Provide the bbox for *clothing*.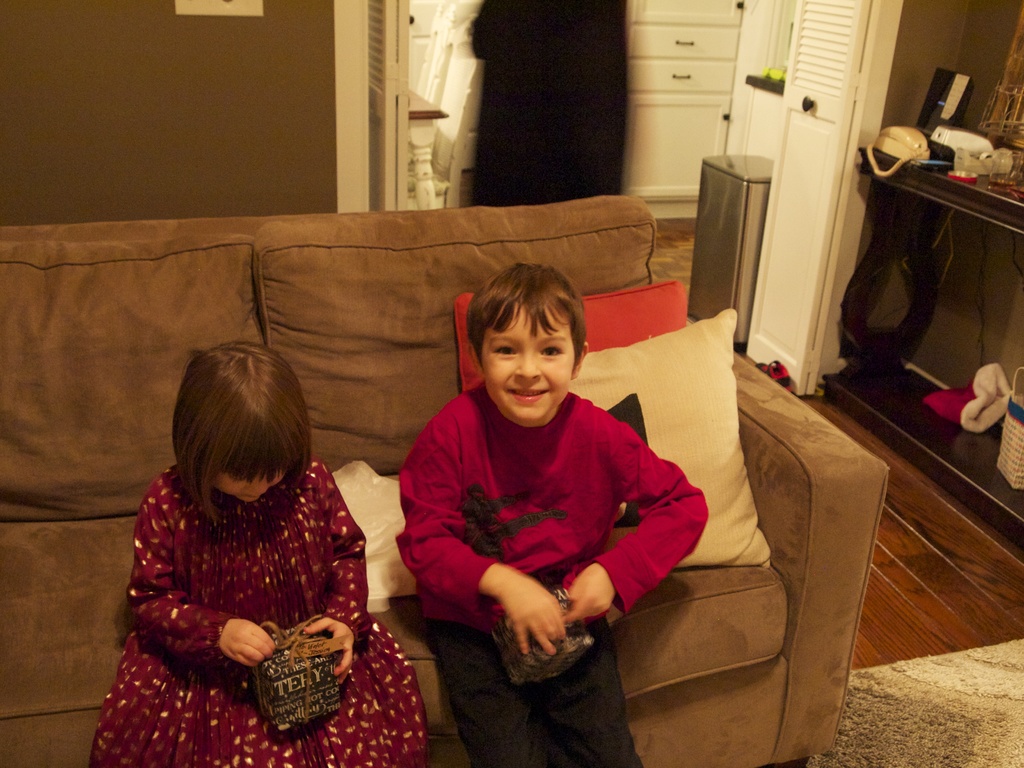
rect(90, 460, 384, 747).
